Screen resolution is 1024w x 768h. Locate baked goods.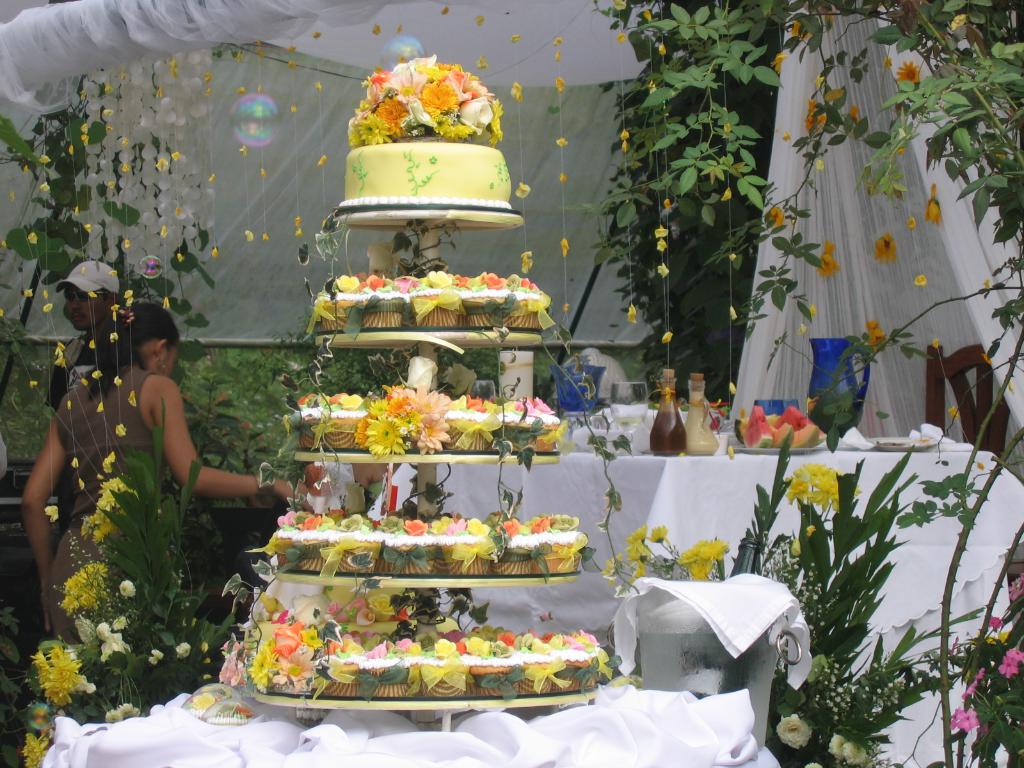
(left=337, top=120, right=515, bottom=220).
